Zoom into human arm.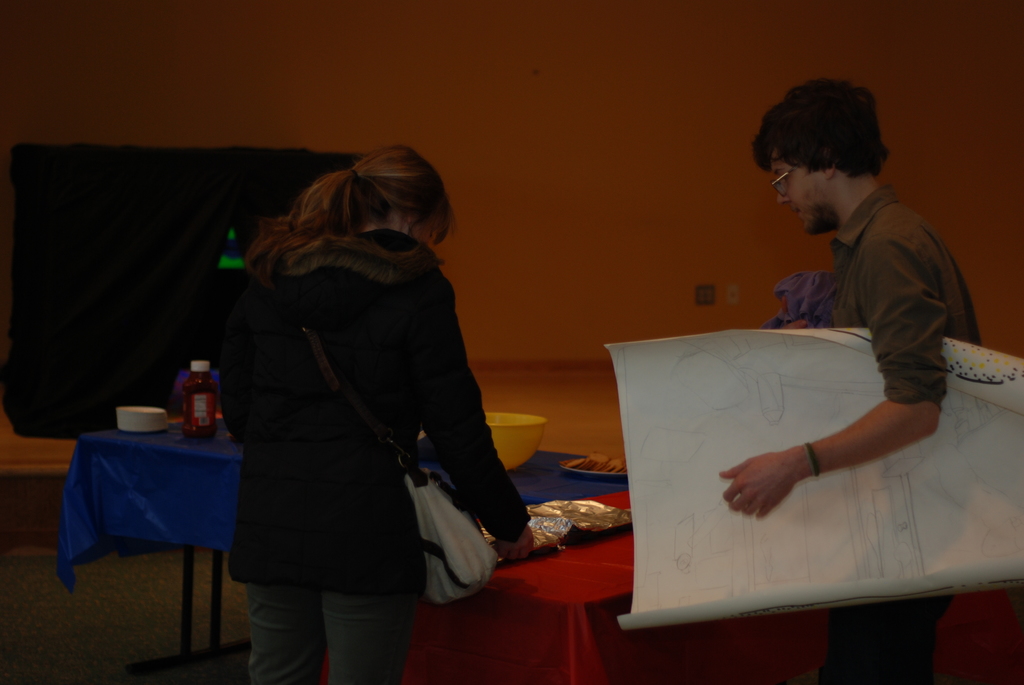
Zoom target: {"x1": 717, "y1": 237, "x2": 948, "y2": 520}.
